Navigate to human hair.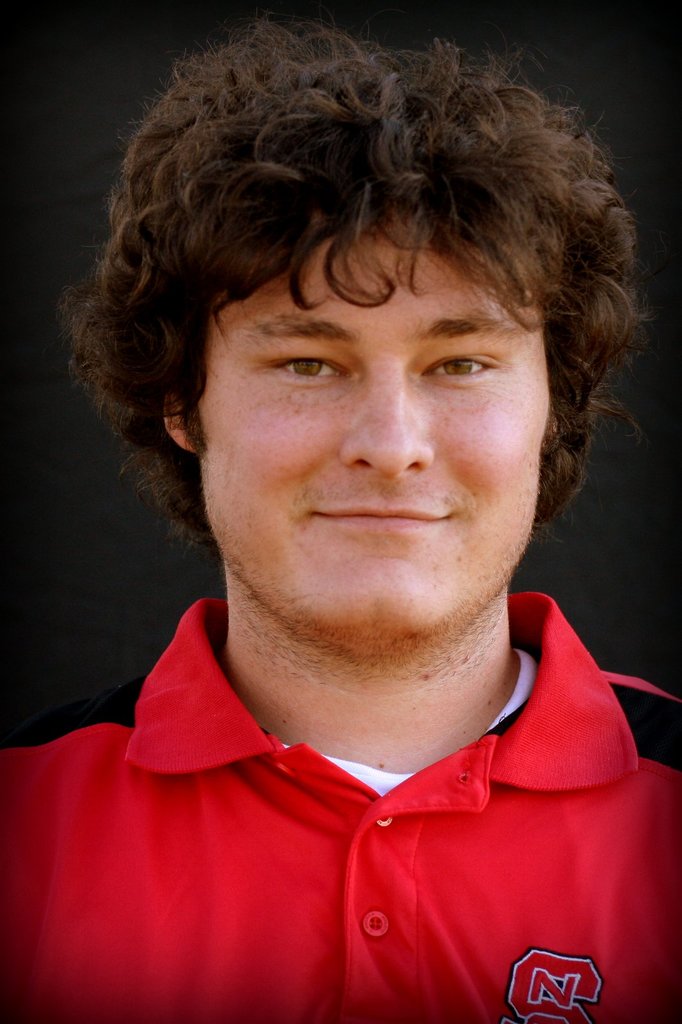
Navigation target: <region>95, 0, 623, 593</region>.
